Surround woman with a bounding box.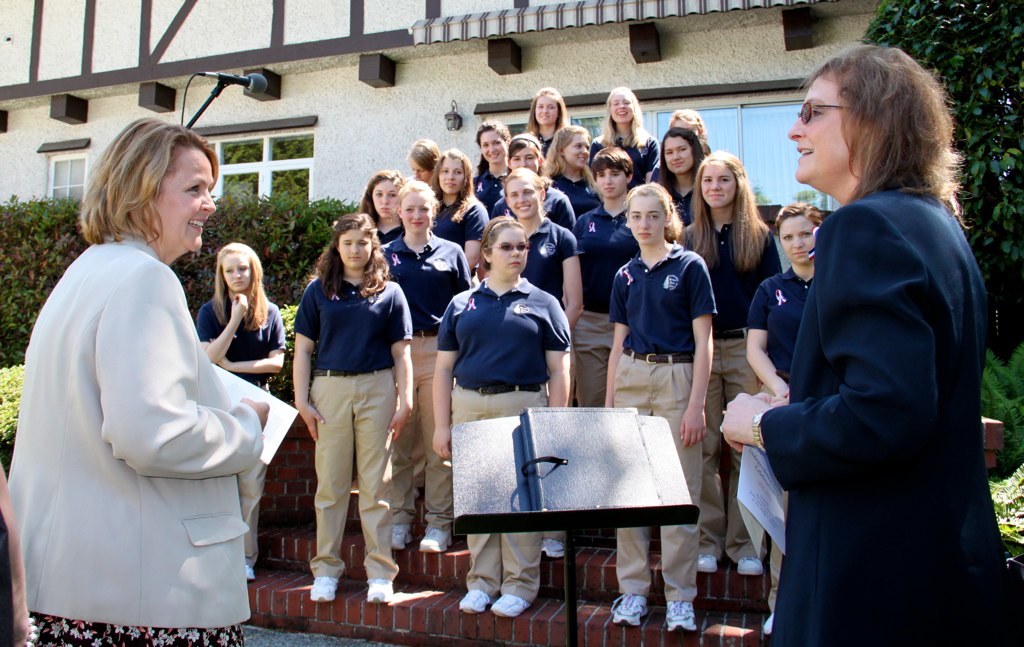
detection(672, 150, 784, 574).
